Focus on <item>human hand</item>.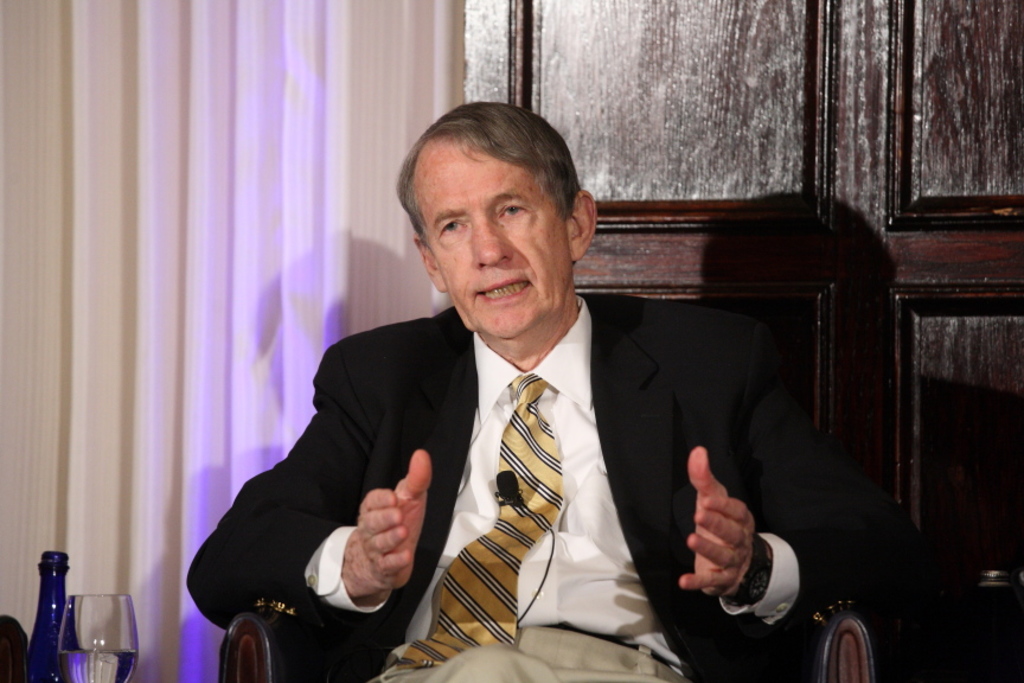
Focused at Rect(356, 449, 431, 591).
